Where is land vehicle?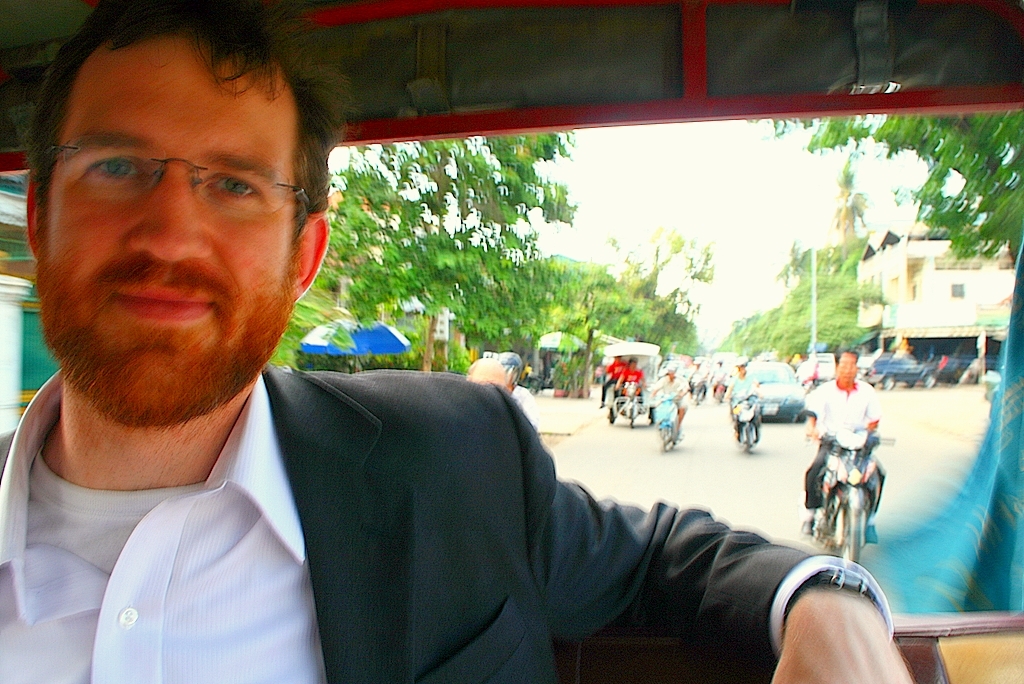
(804,431,894,569).
